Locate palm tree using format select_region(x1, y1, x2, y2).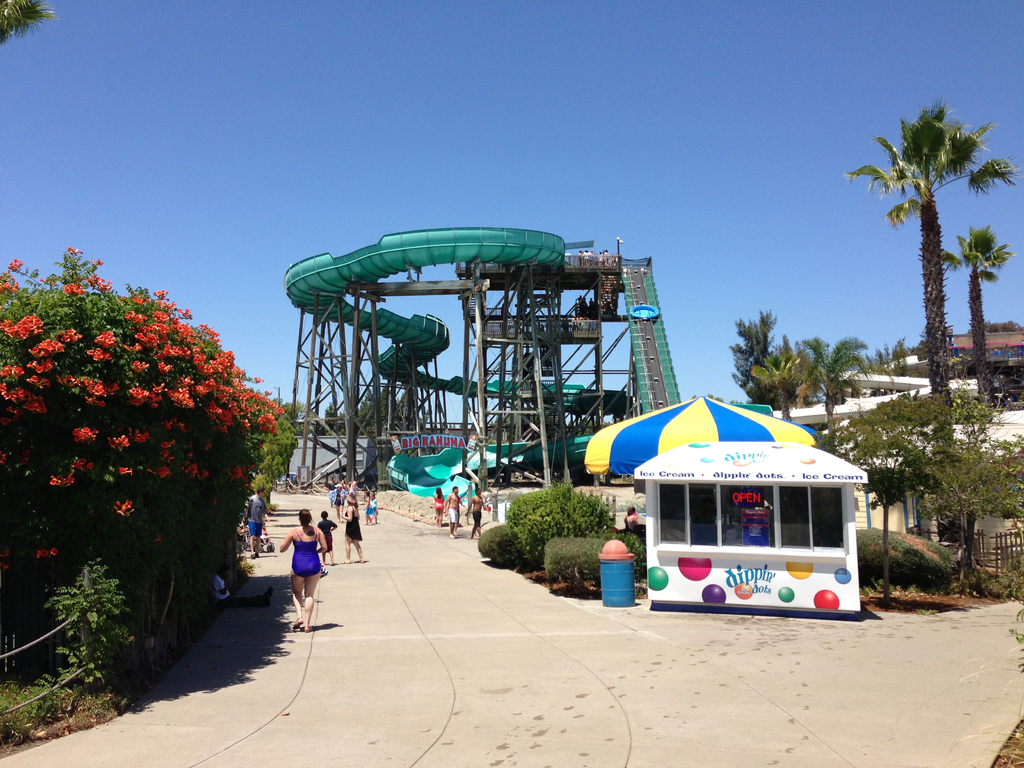
select_region(947, 222, 1018, 413).
